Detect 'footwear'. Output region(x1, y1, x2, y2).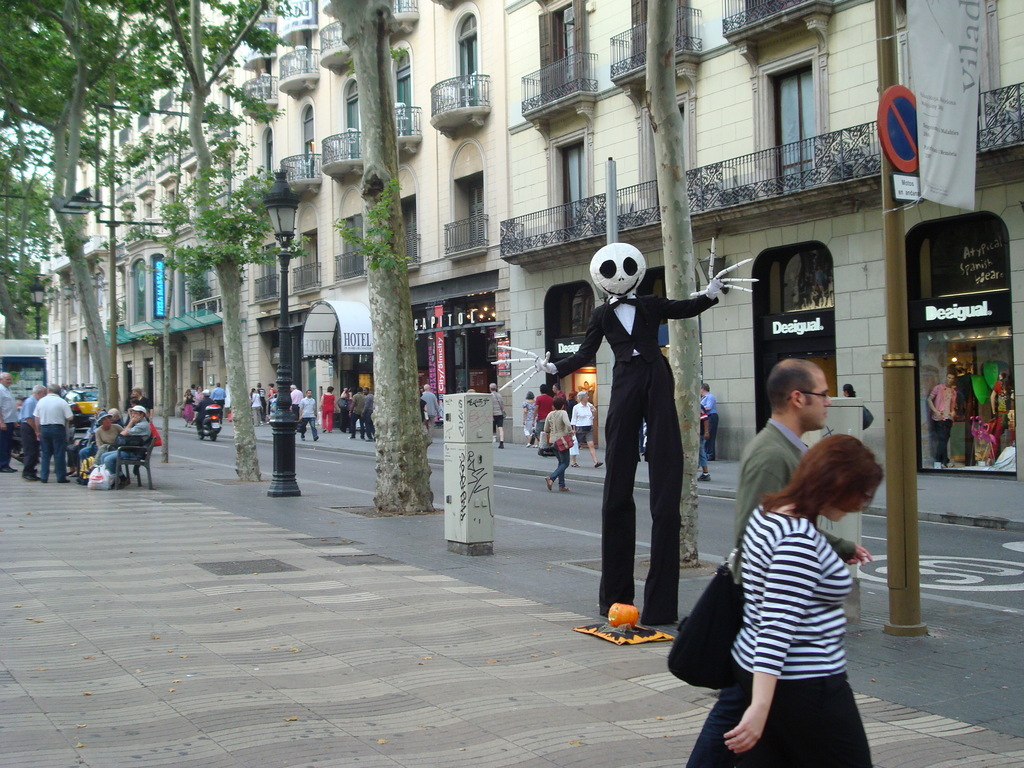
region(927, 459, 941, 470).
